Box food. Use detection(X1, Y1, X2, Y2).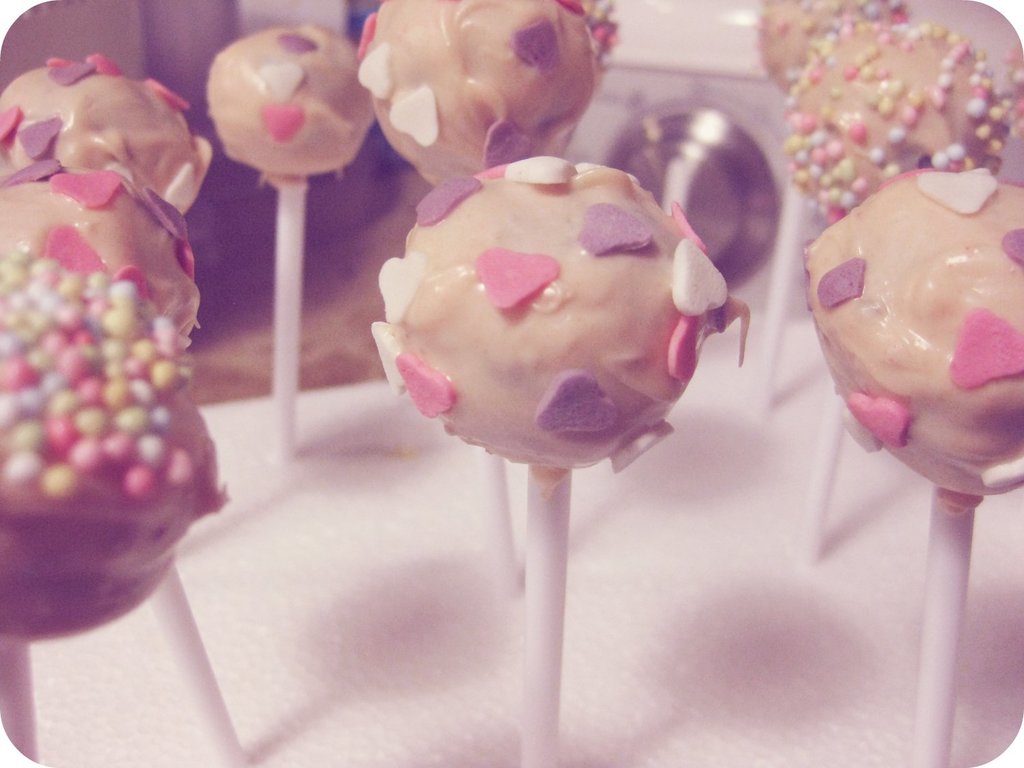
detection(207, 25, 375, 181).
